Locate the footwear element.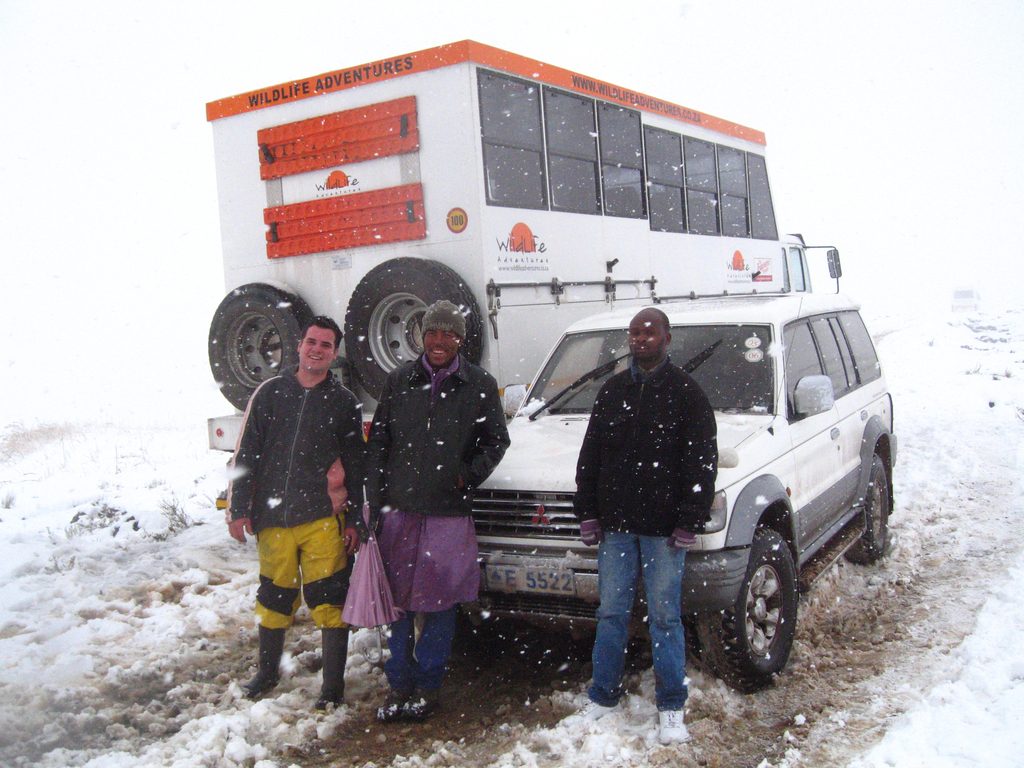
Element bbox: select_region(564, 698, 626, 726).
